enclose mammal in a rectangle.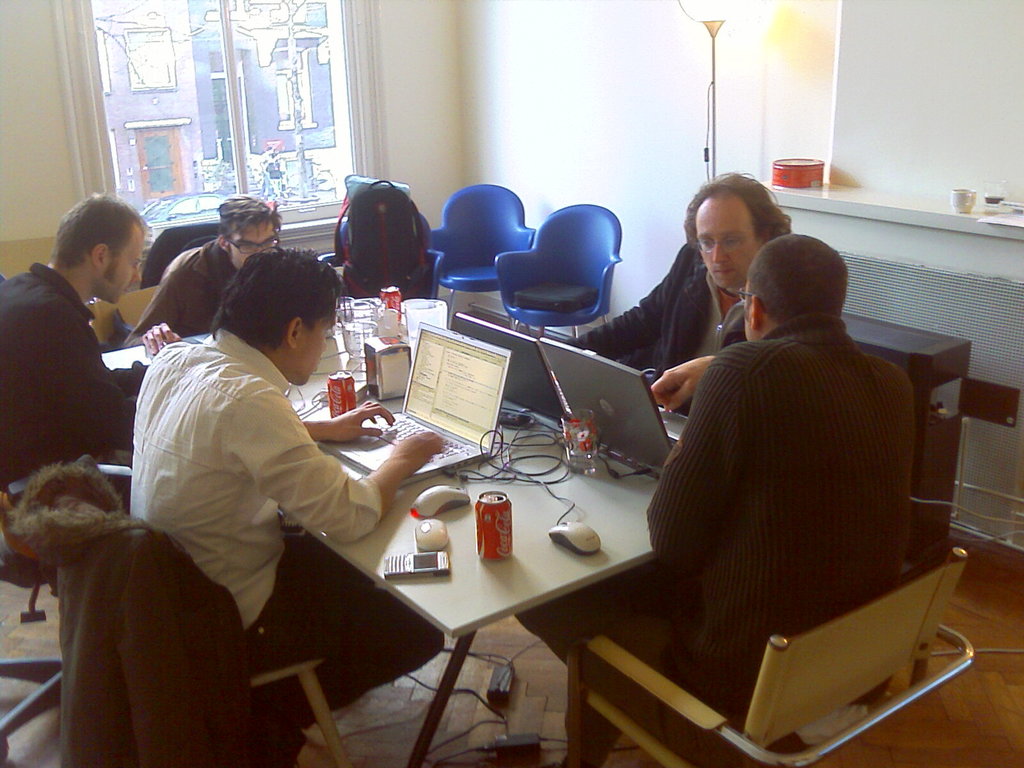
pyautogui.locateOnScreen(558, 166, 799, 424).
